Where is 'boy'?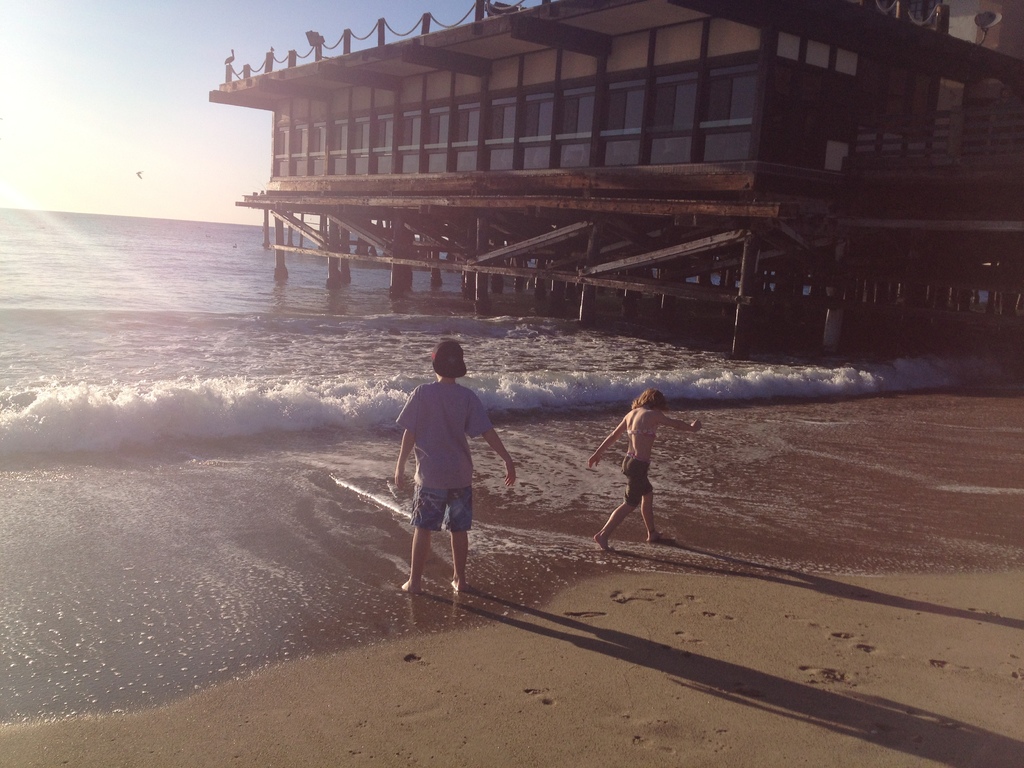
387/336/534/605.
